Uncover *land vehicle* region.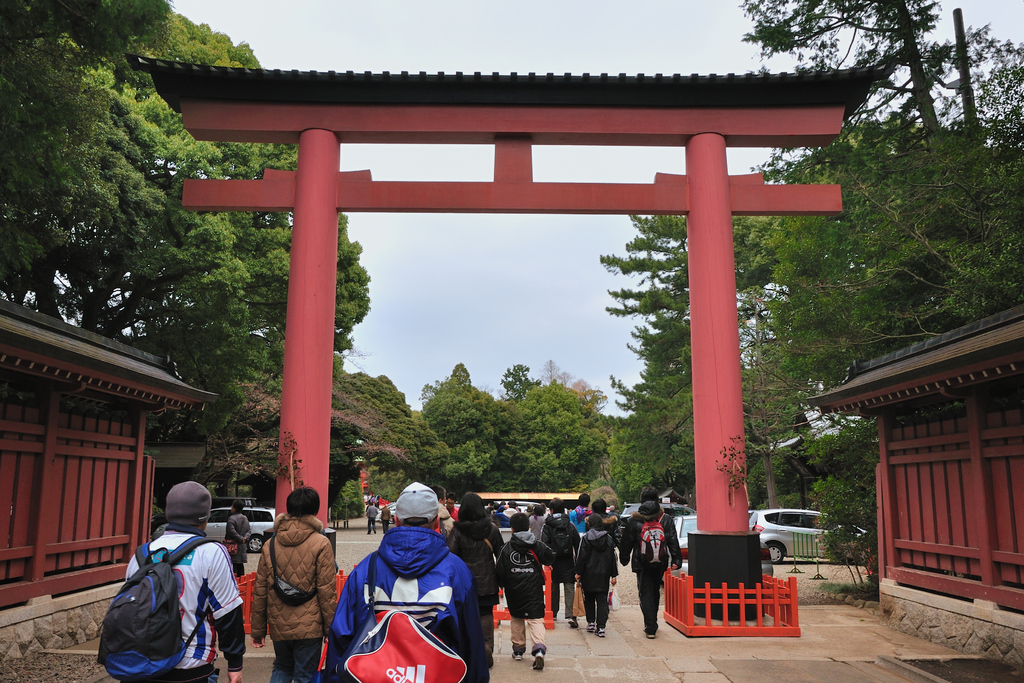
Uncovered: box(376, 503, 396, 524).
